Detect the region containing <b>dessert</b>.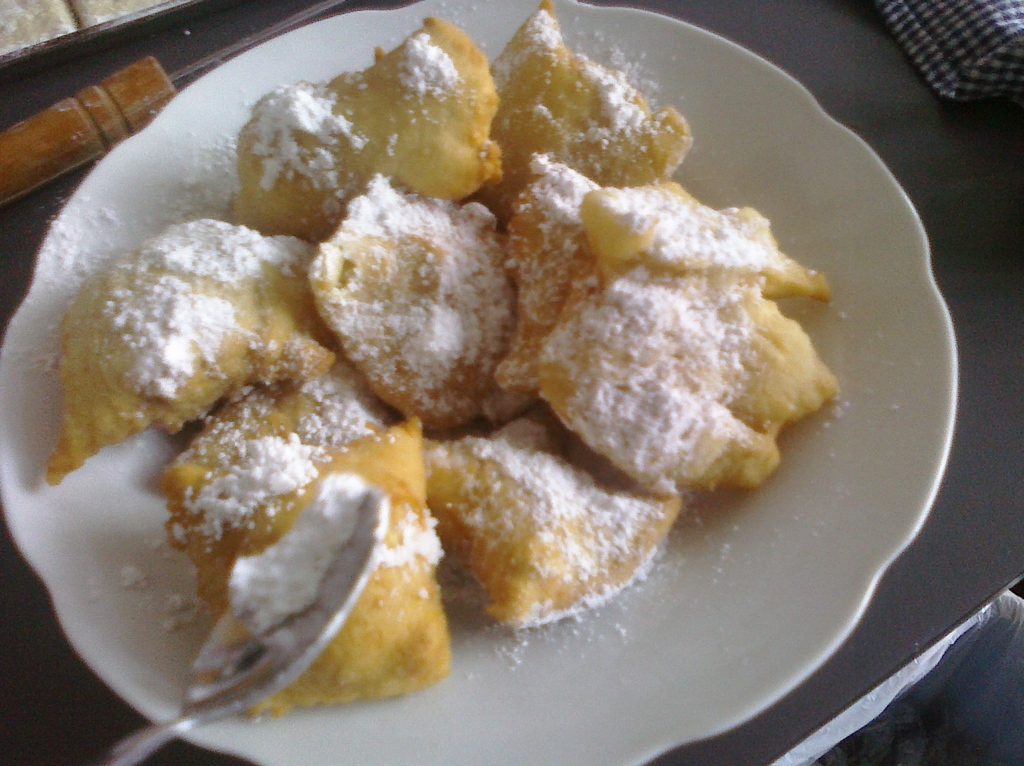
(49, 52, 872, 709).
